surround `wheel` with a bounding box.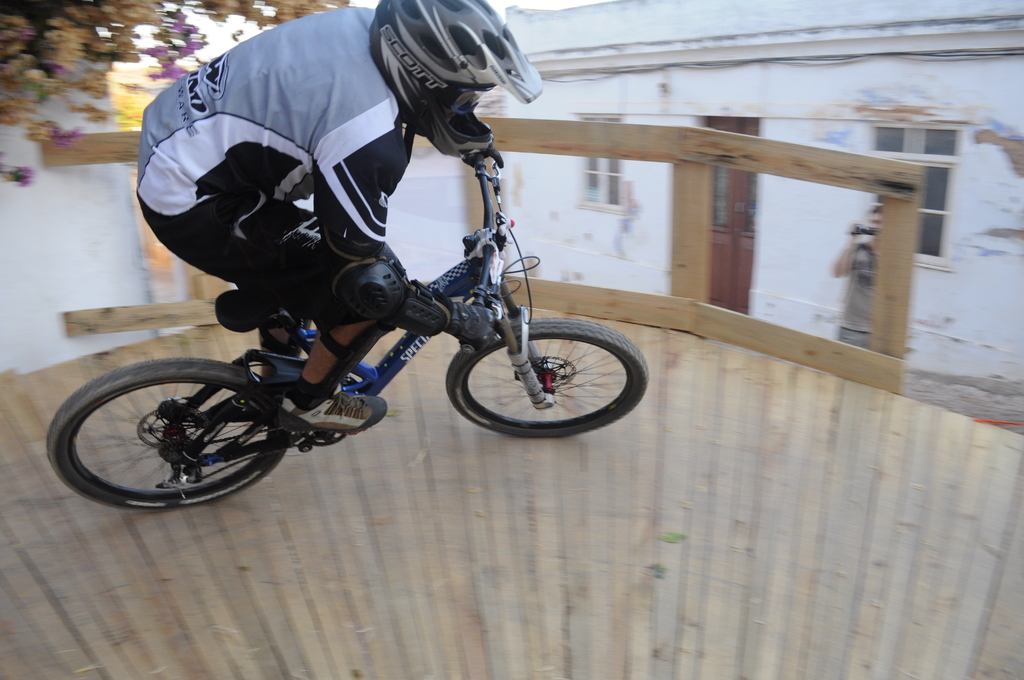
pyautogui.locateOnScreen(445, 321, 648, 444).
